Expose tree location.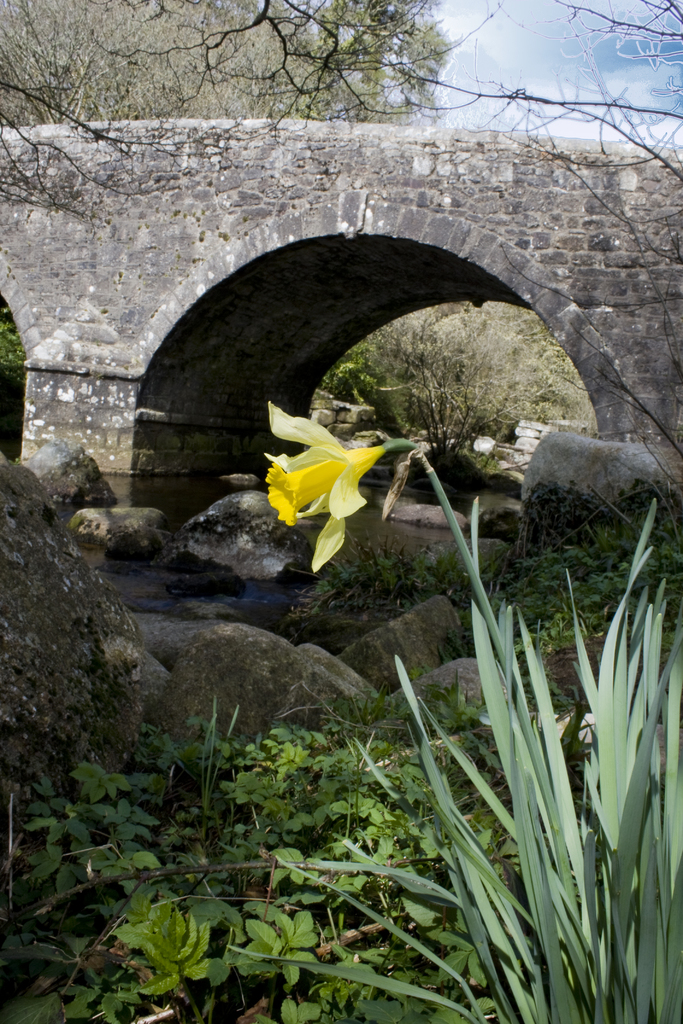
Exposed at box(327, 302, 589, 493).
